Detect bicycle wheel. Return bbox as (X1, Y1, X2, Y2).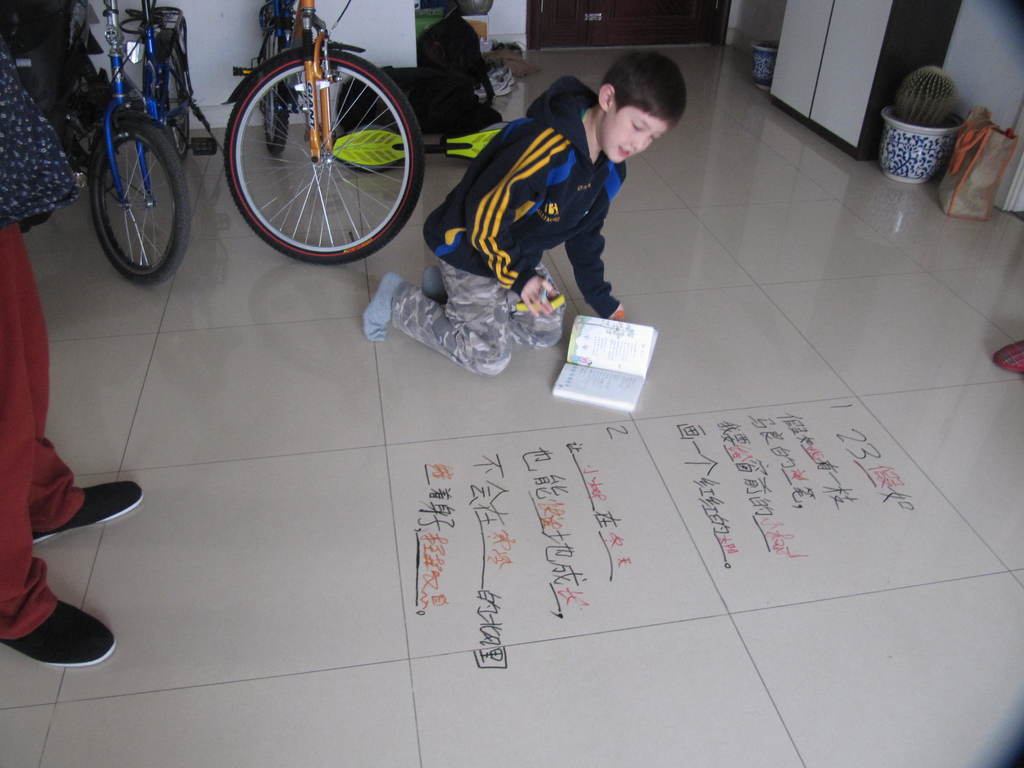
(264, 10, 293, 152).
